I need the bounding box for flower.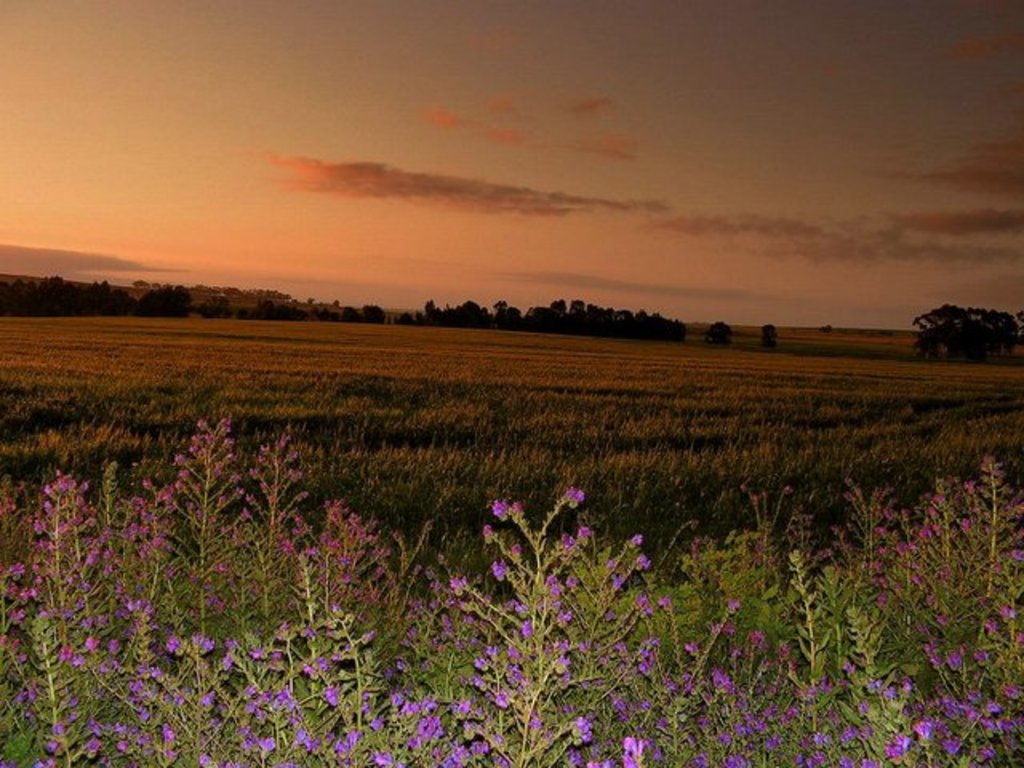
Here it is: left=322, top=685, right=336, bottom=704.
